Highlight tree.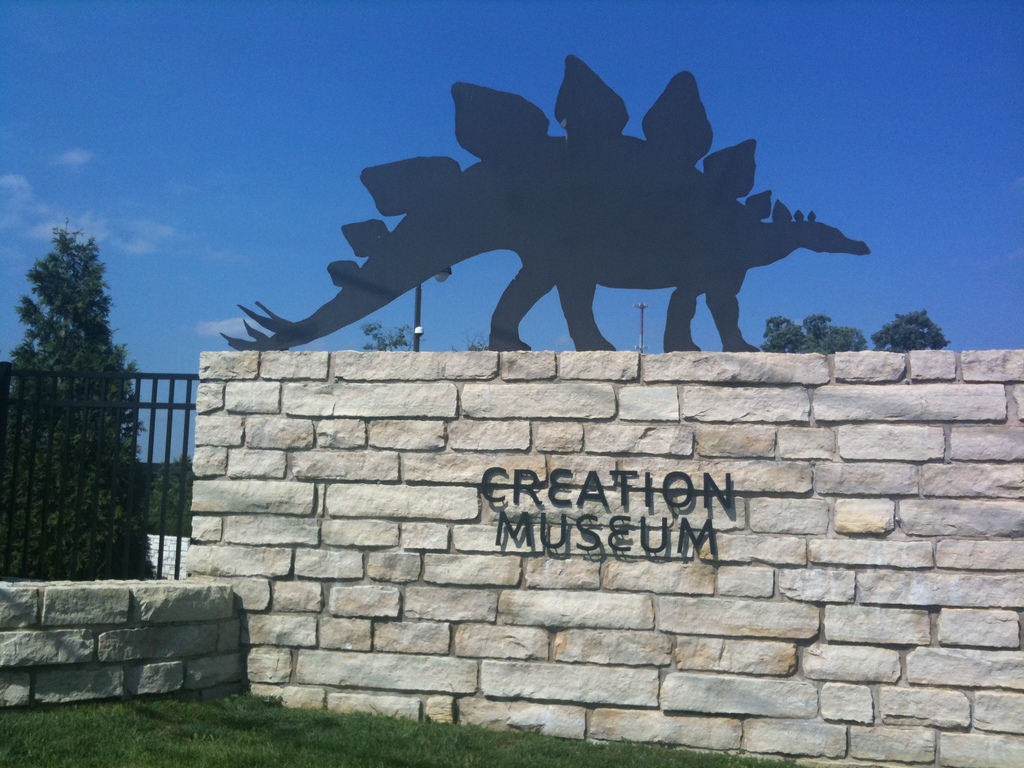
Highlighted region: <bbox>870, 310, 952, 355</bbox>.
